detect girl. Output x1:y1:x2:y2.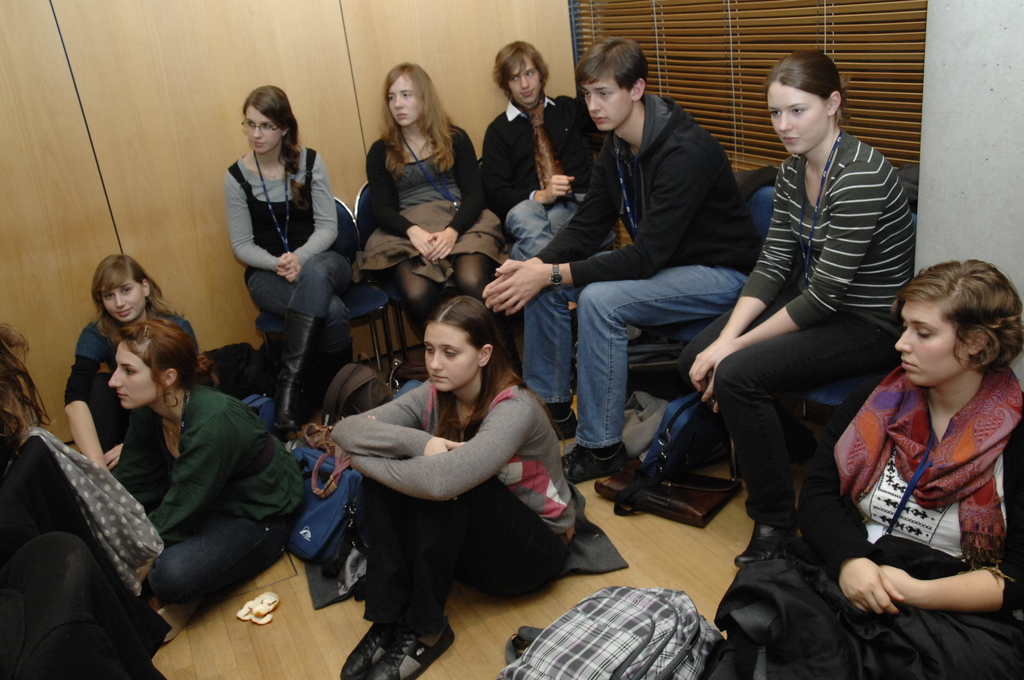
332:293:579:679.
